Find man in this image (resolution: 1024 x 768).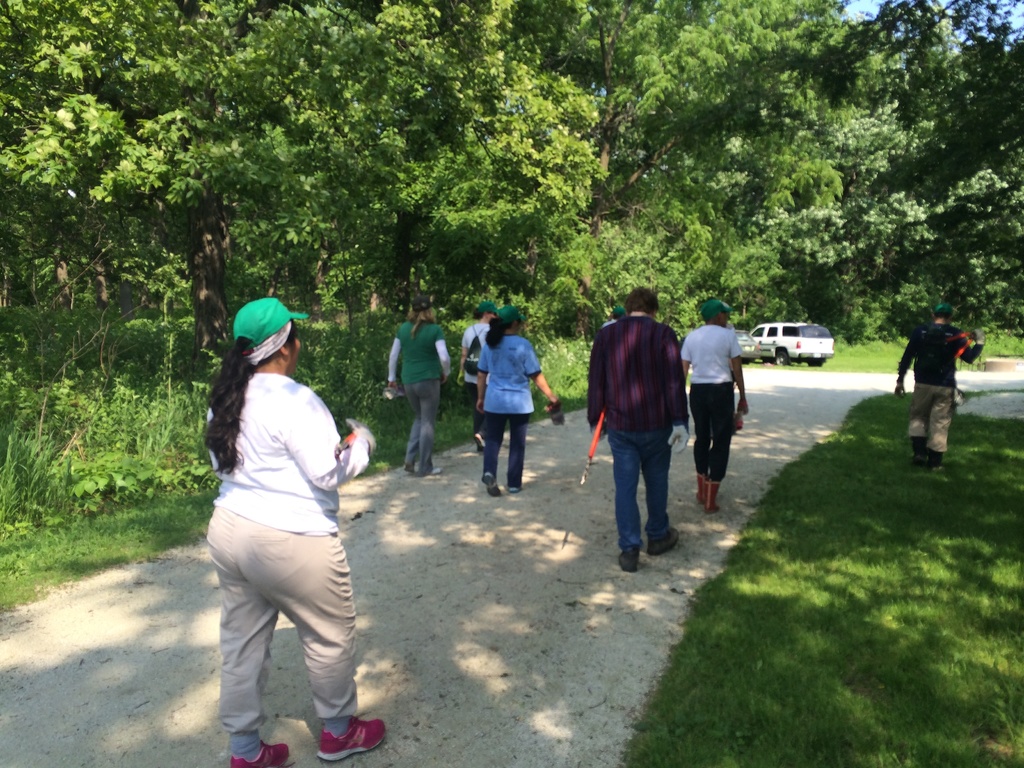
{"left": 588, "top": 284, "right": 696, "bottom": 568}.
